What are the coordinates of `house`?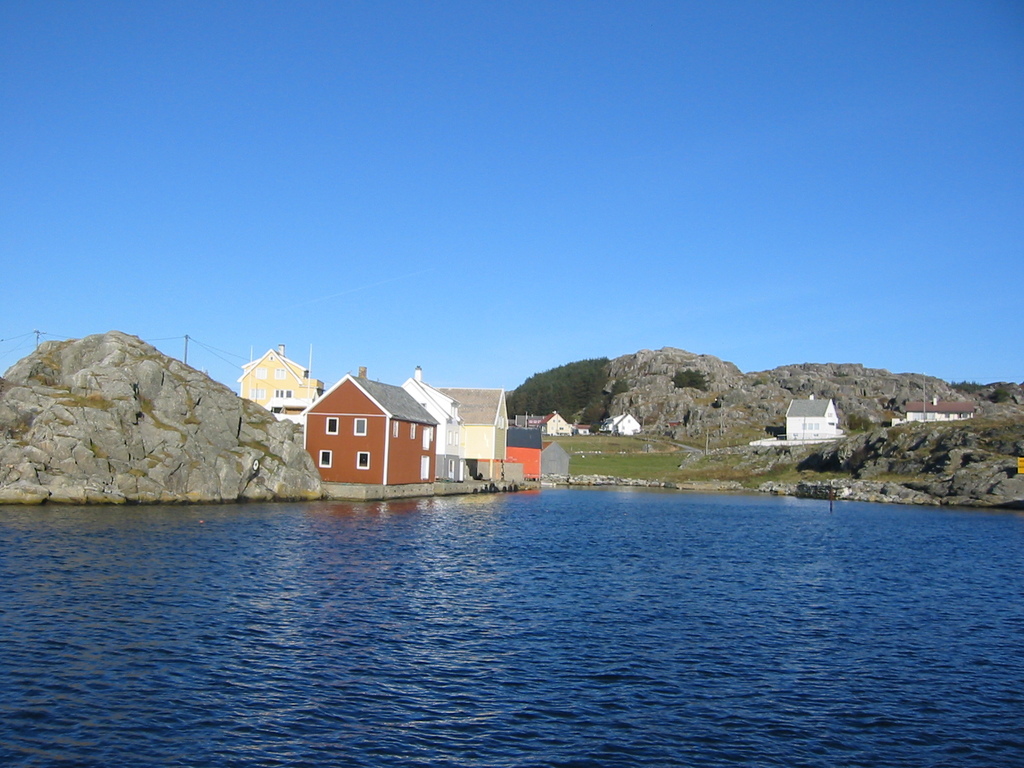
784,398,841,439.
